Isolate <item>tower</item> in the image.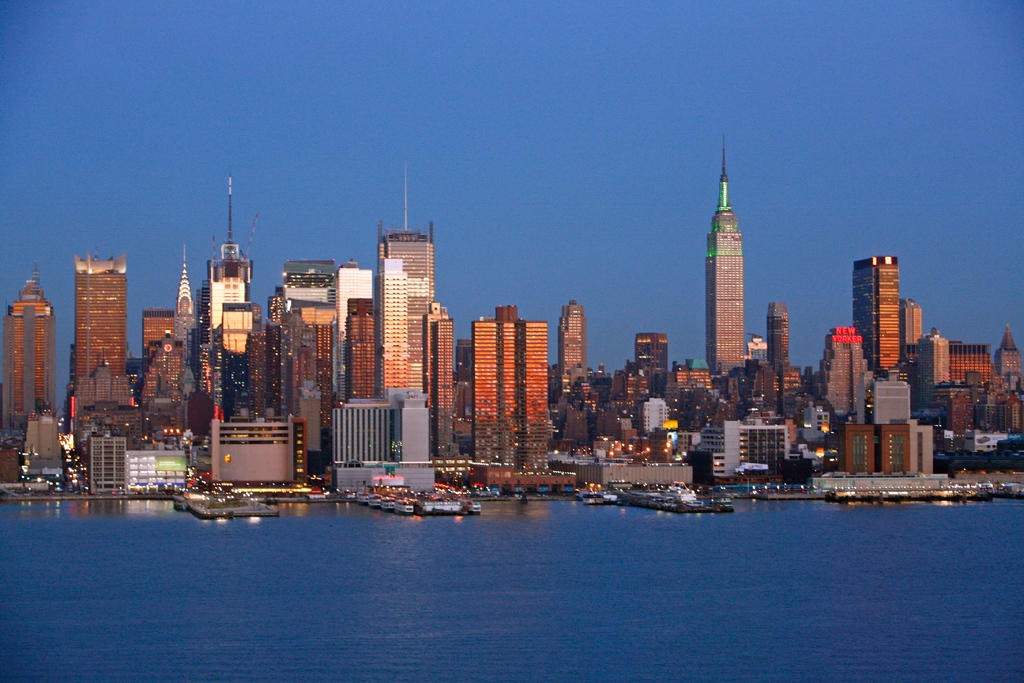
Isolated region: [706, 133, 746, 376].
